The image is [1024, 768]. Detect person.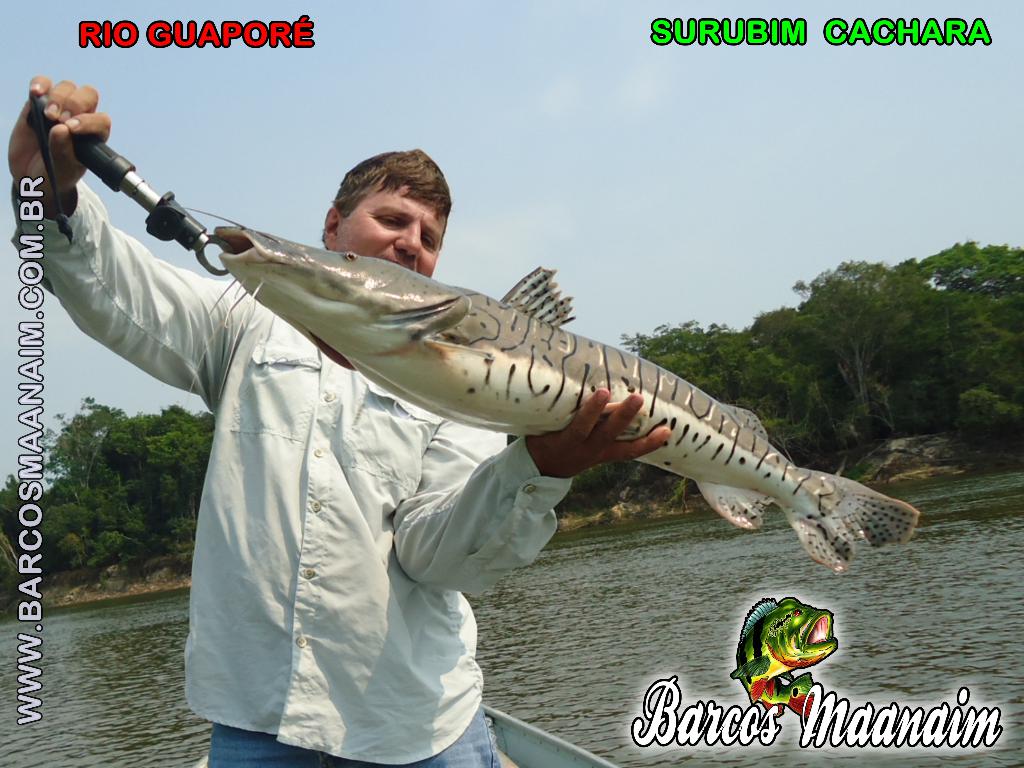
Detection: 7 82 676 767.
